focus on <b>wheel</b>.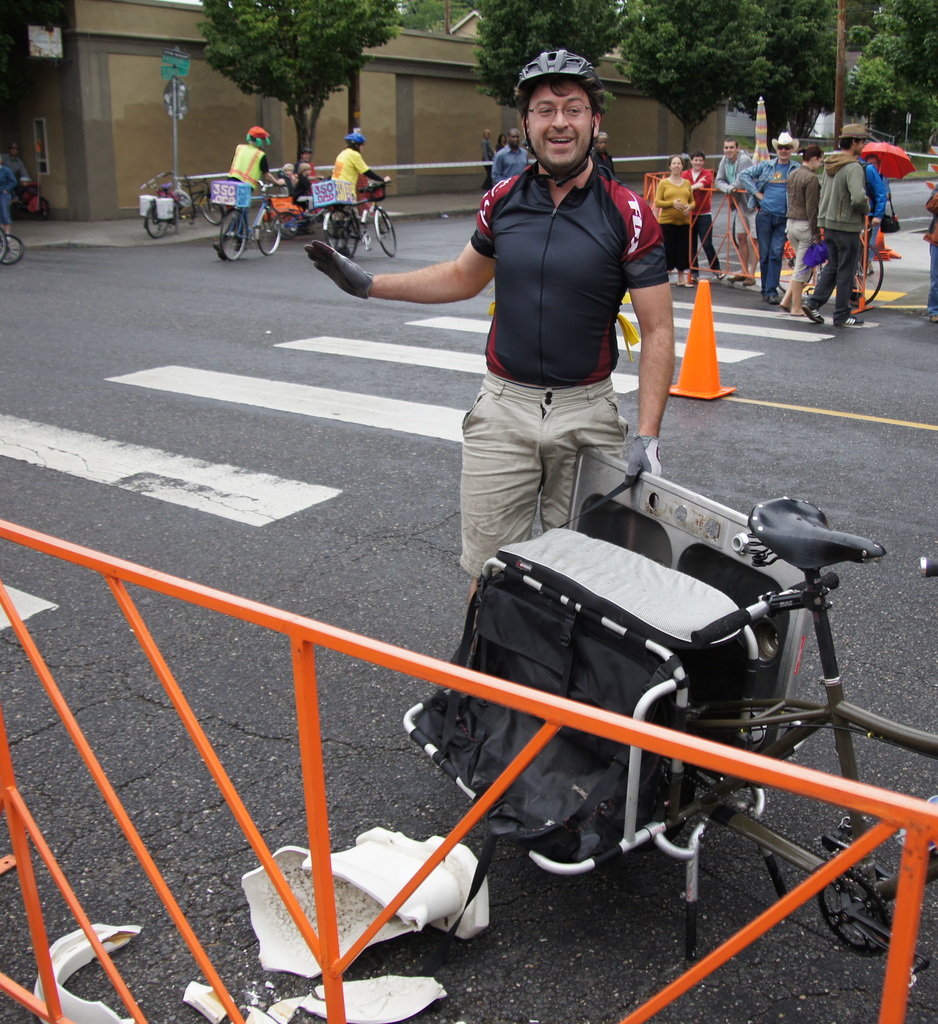
Focused at [x1=209, y1=207, x2=252, y2=263].
